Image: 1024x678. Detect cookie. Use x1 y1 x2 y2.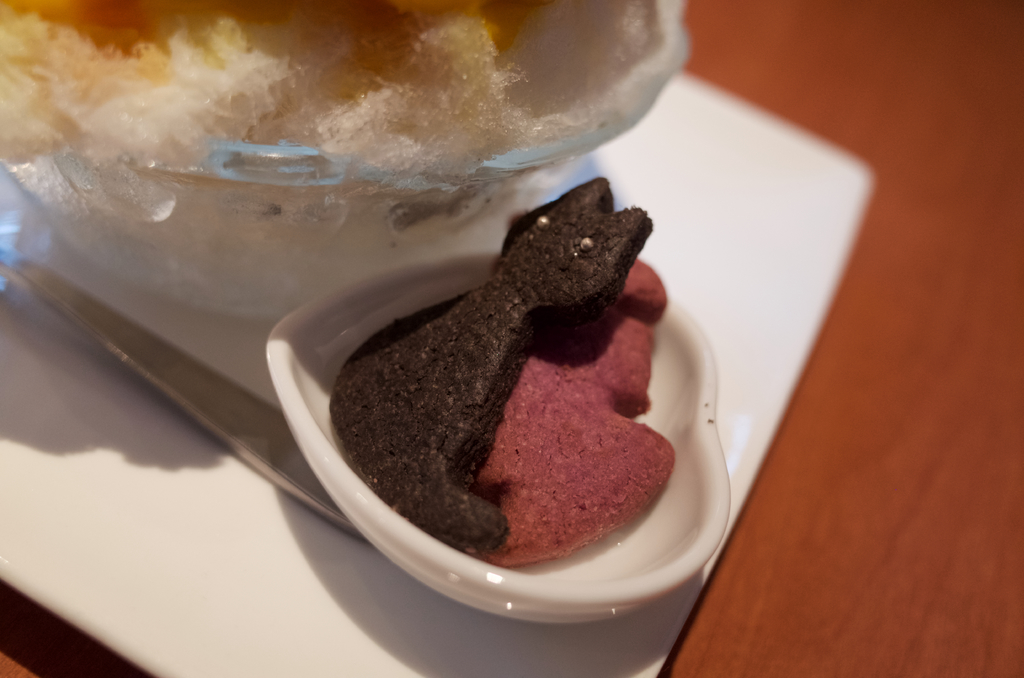
328 174 676 571.
